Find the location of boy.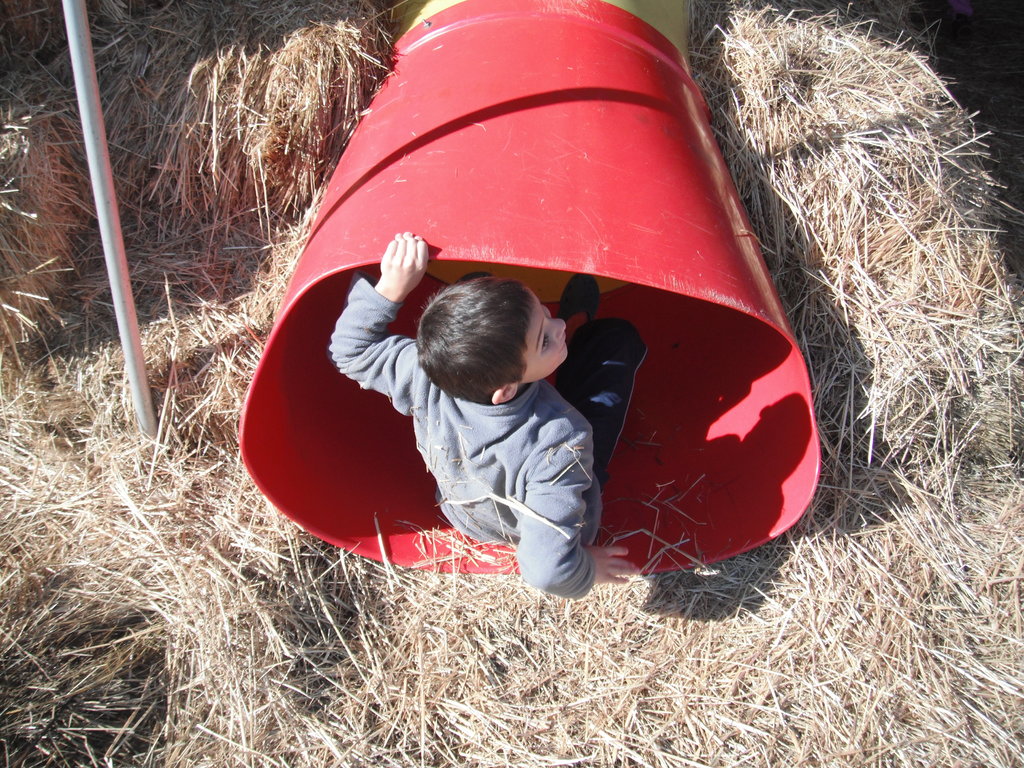
Location: locate(330, 224, 647, 597).
